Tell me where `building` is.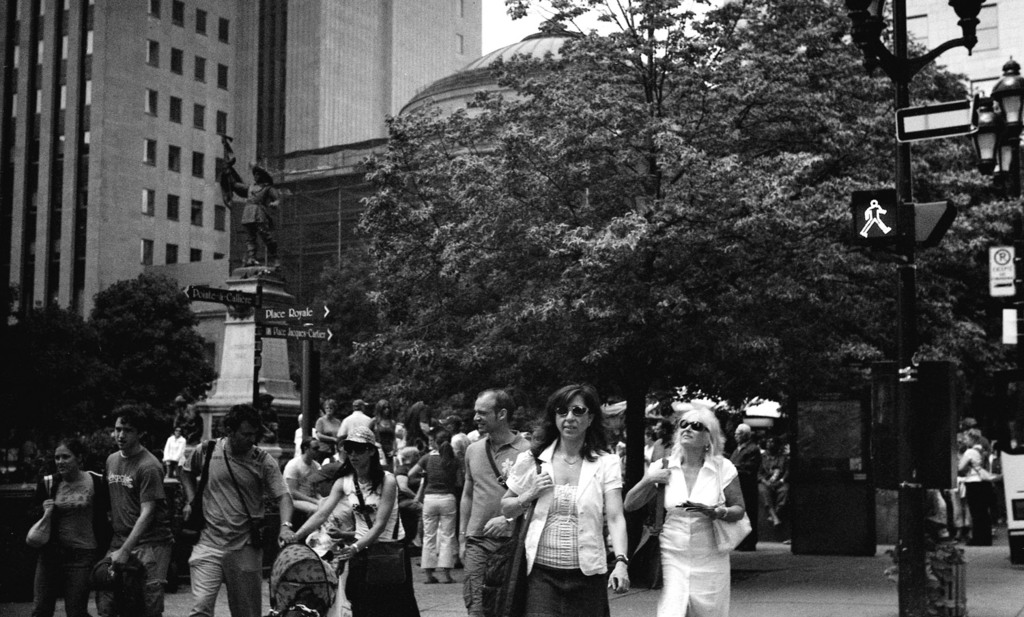
`building` is at [x1=724, y1=0, x2=1023, y2=86].
